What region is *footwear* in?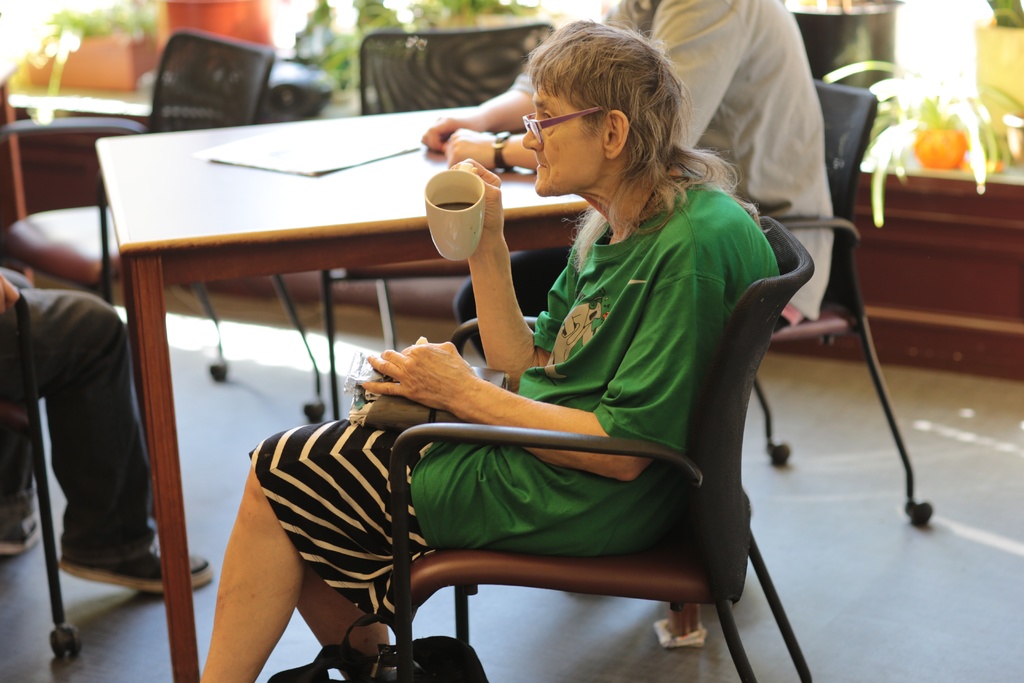
l=52, t=548, r=210, b=600.
